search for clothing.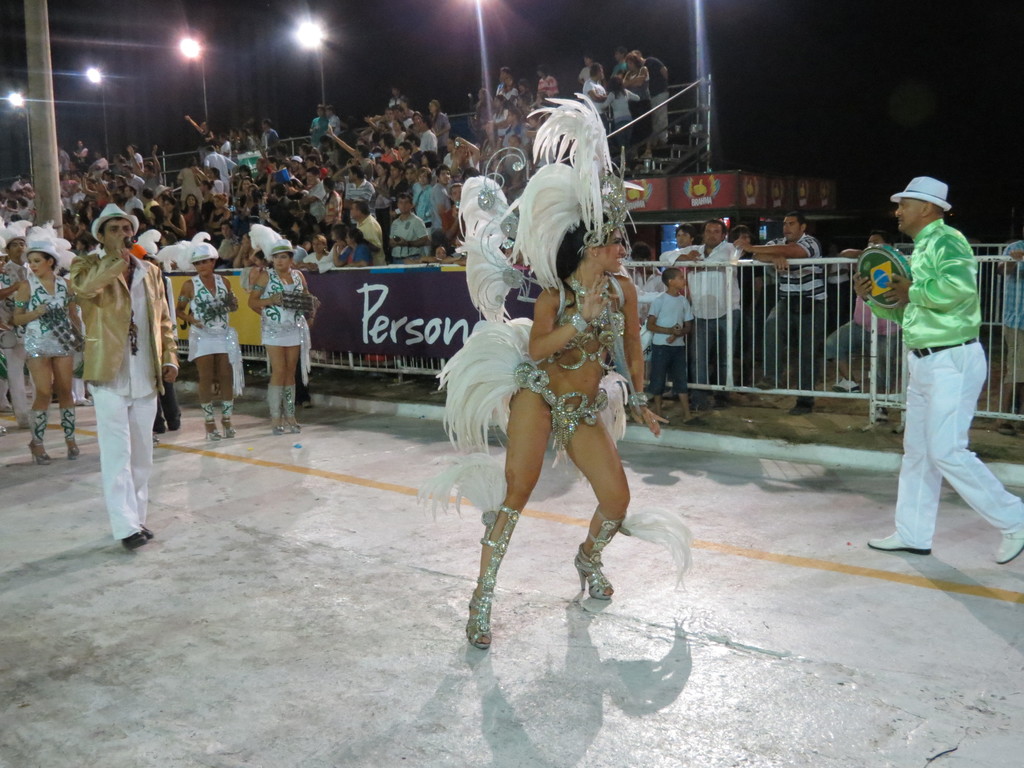
Found at 28 276 67 355.
